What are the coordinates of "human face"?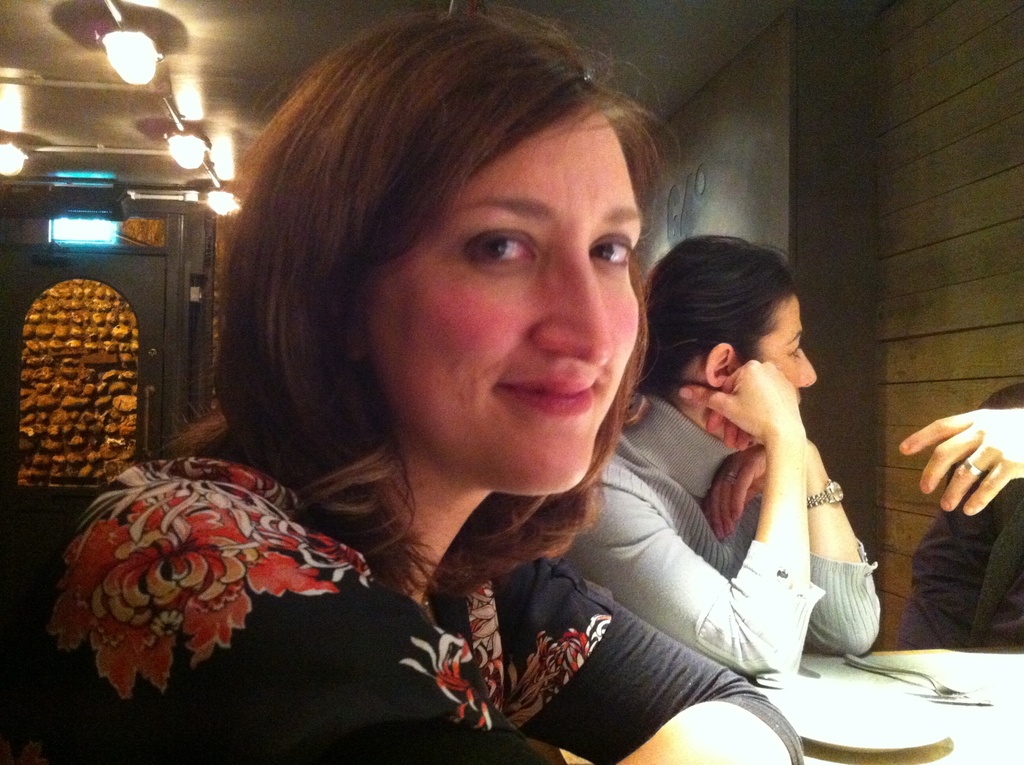
{"left": 366, "top": 107, "right": 644, "bottom": 492}.
